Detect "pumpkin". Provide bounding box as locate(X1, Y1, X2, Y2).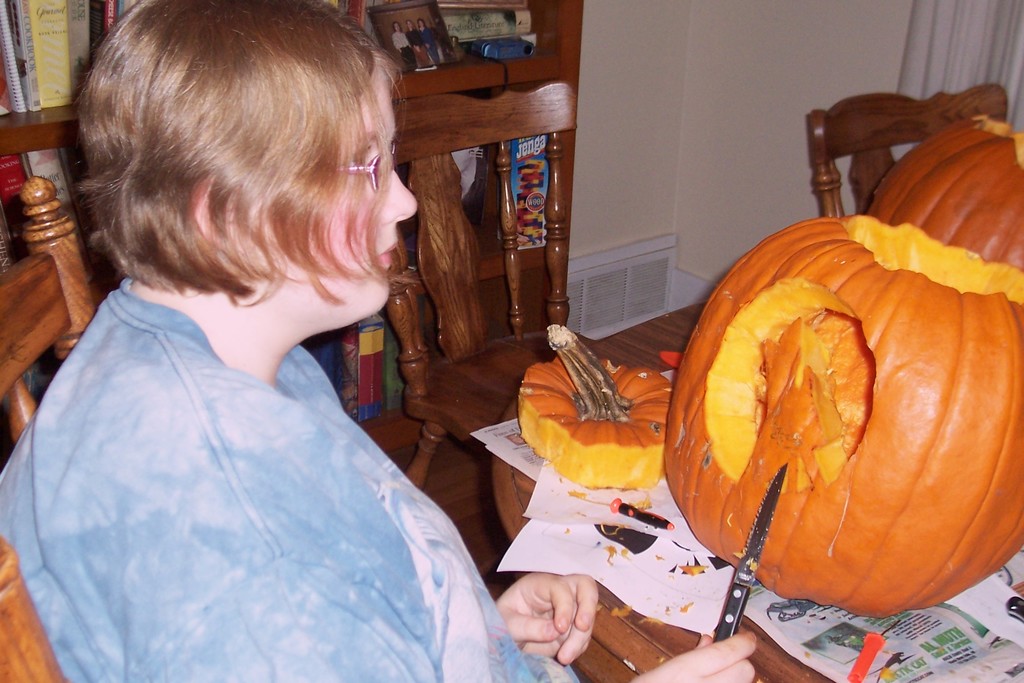
locate(861, 110, 1023, 278).
